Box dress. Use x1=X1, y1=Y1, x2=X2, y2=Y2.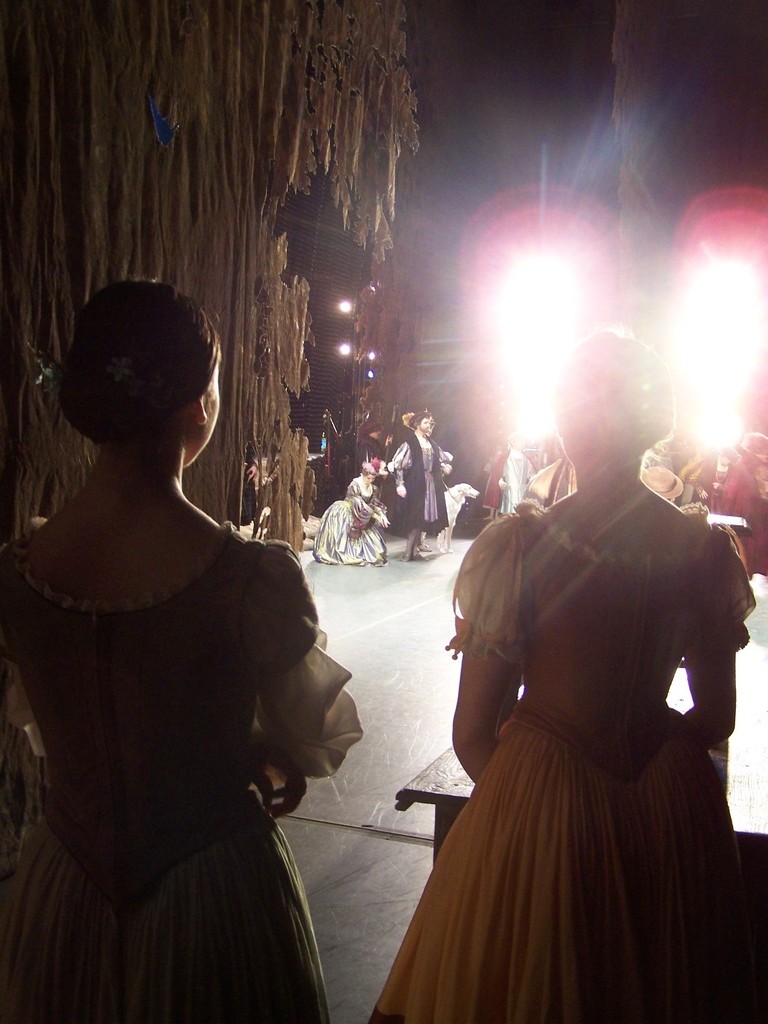
x1=315, y1=471, x2=381, y2=564.
